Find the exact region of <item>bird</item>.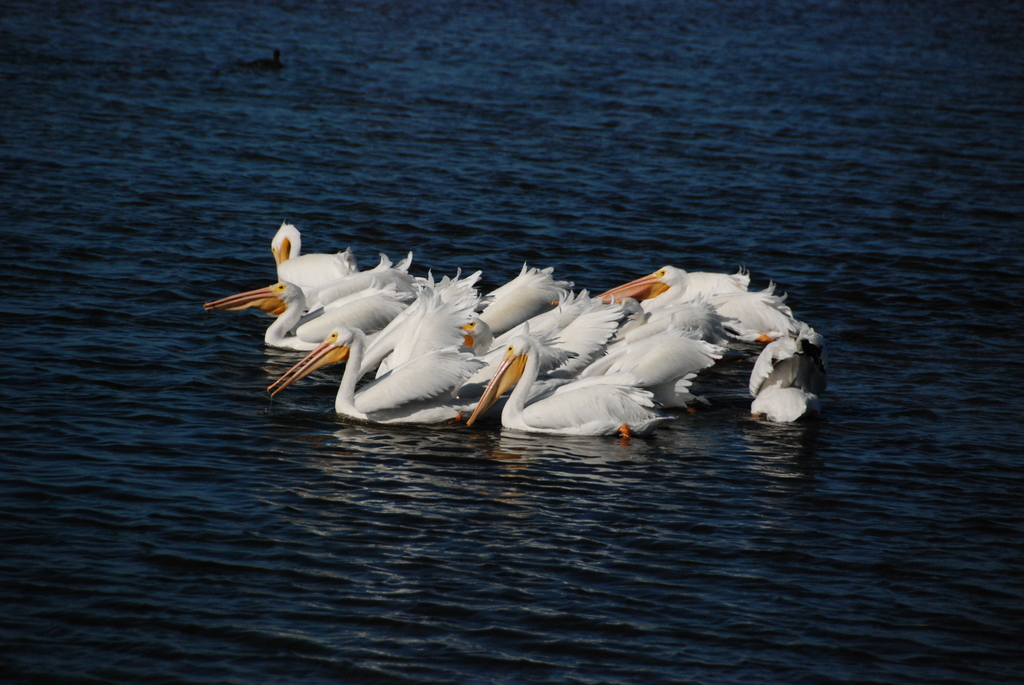
Exact region: {"left": 464, "top": 318, "right": 676, "bottom": 442}.
